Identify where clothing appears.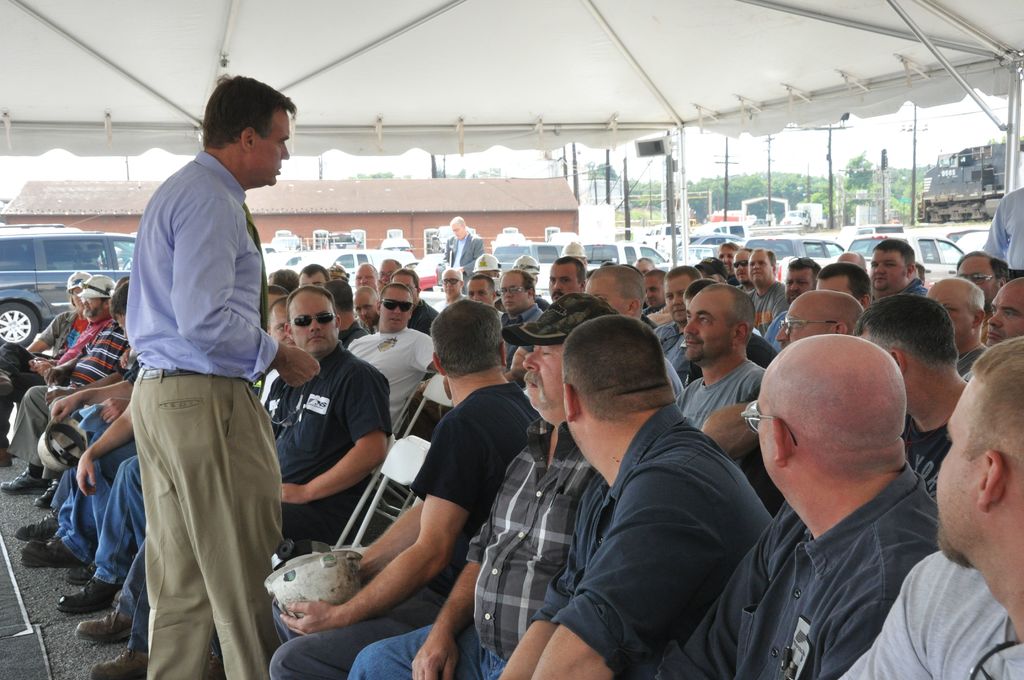
Appears at [left=111, top=142, right=289, bottom=636].
